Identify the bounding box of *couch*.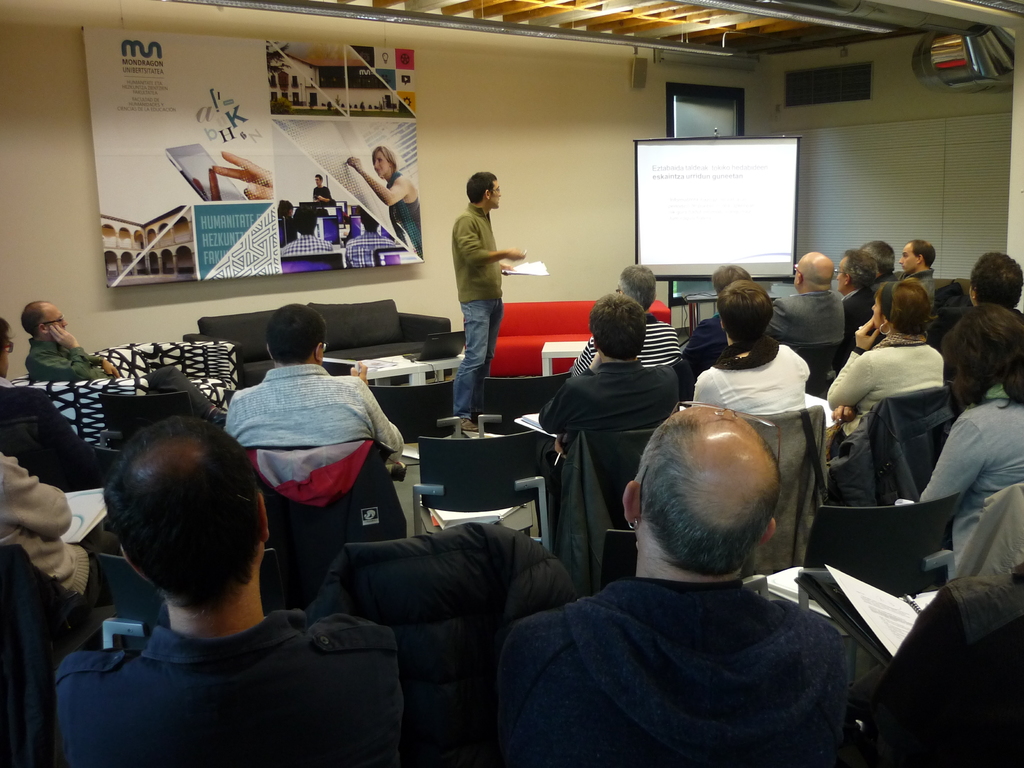
{"left": 488, "top": 296, "right": 672, "bottom": 373}.
